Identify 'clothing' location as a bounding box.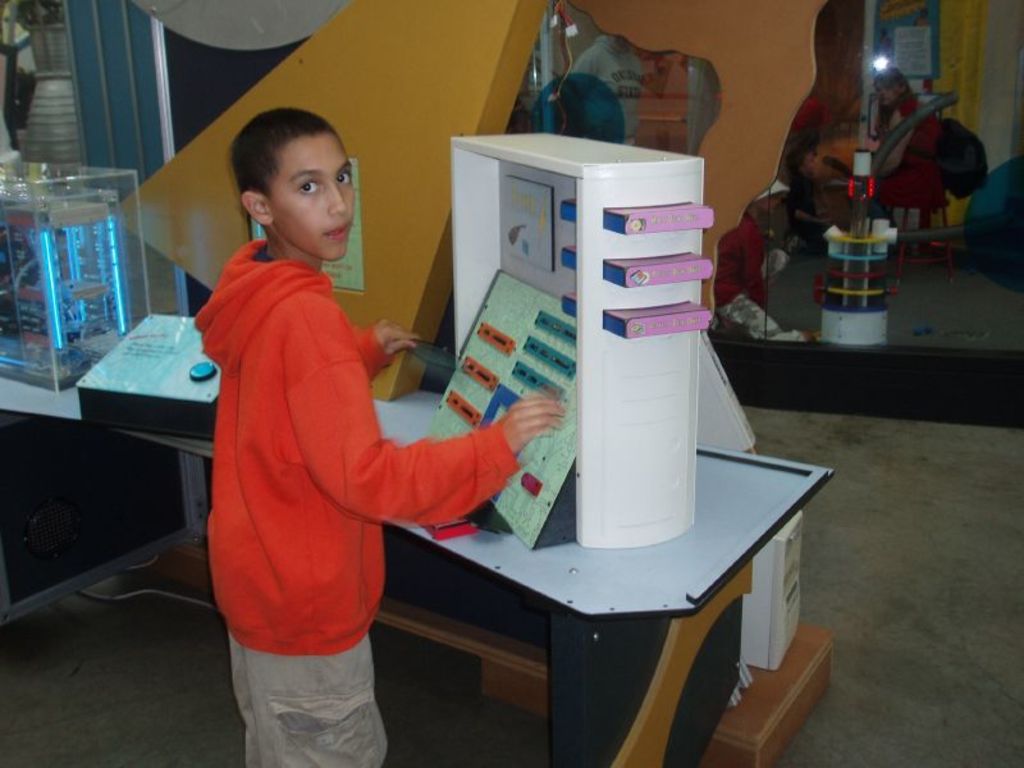
{"left": 868, "top": 105, "right": 950, "bottom": 210}.
